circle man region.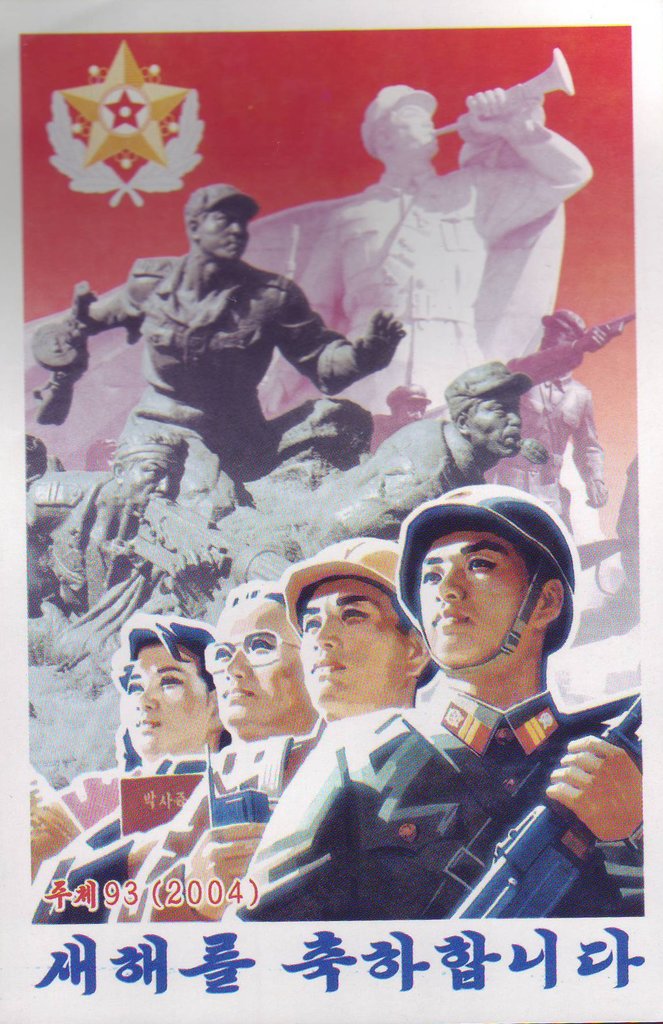
Region: (x1=22, y1=436, x2=224, y2=659).
